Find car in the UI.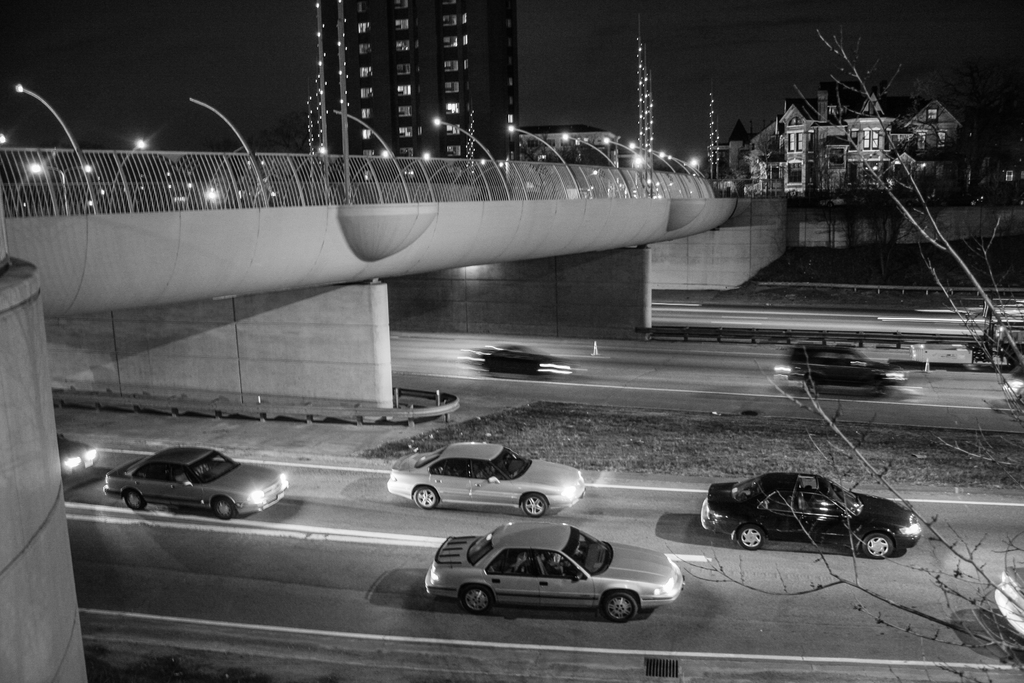
UI element at <bbox>57, 431, 95, 484</bbox>.
